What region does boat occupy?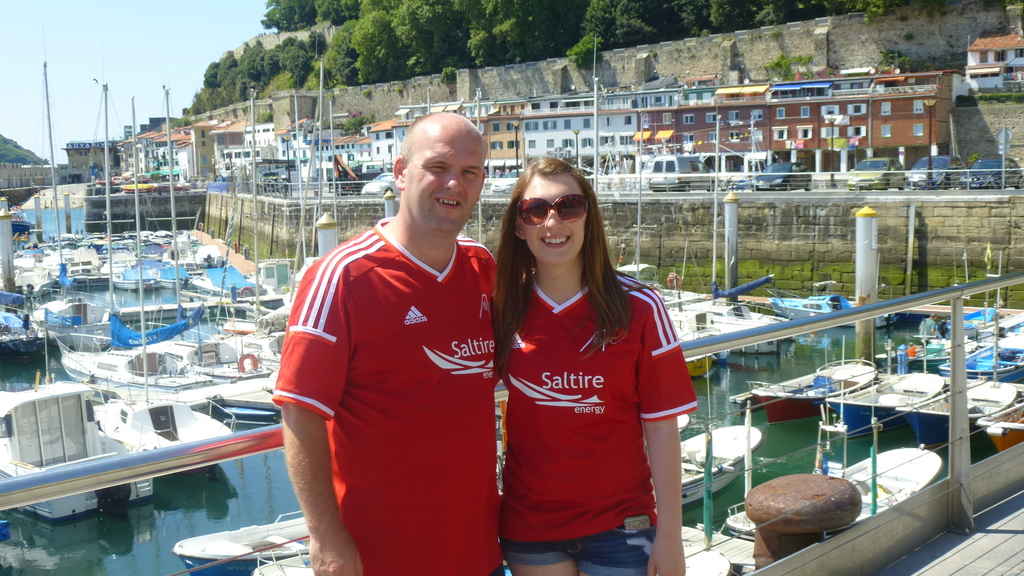
rect(888, 360, 1016, 460).
